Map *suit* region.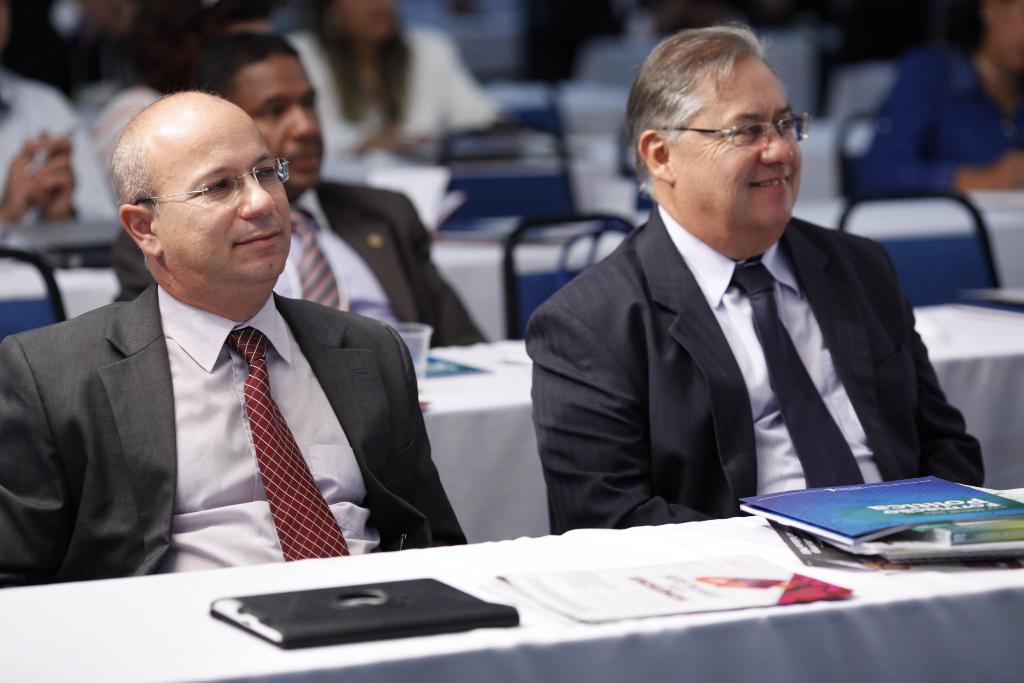
Mapped to bbox(524, 197, 987, 538).
